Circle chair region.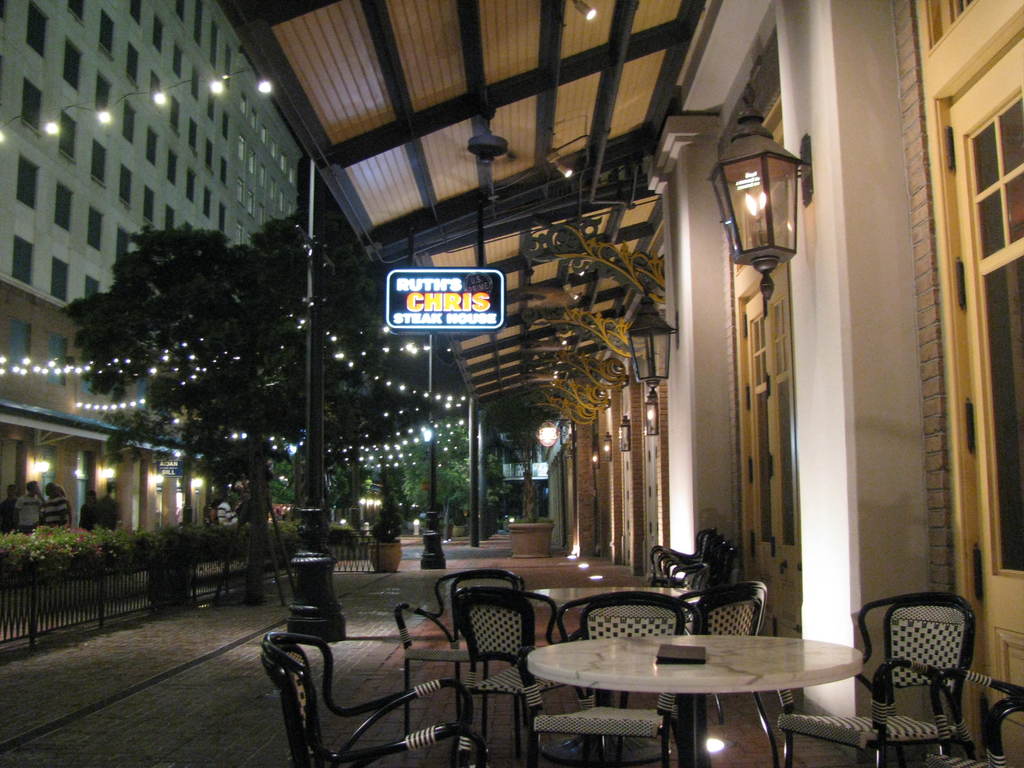
Region: [left=255, top=637, right=493, bottom=767].
